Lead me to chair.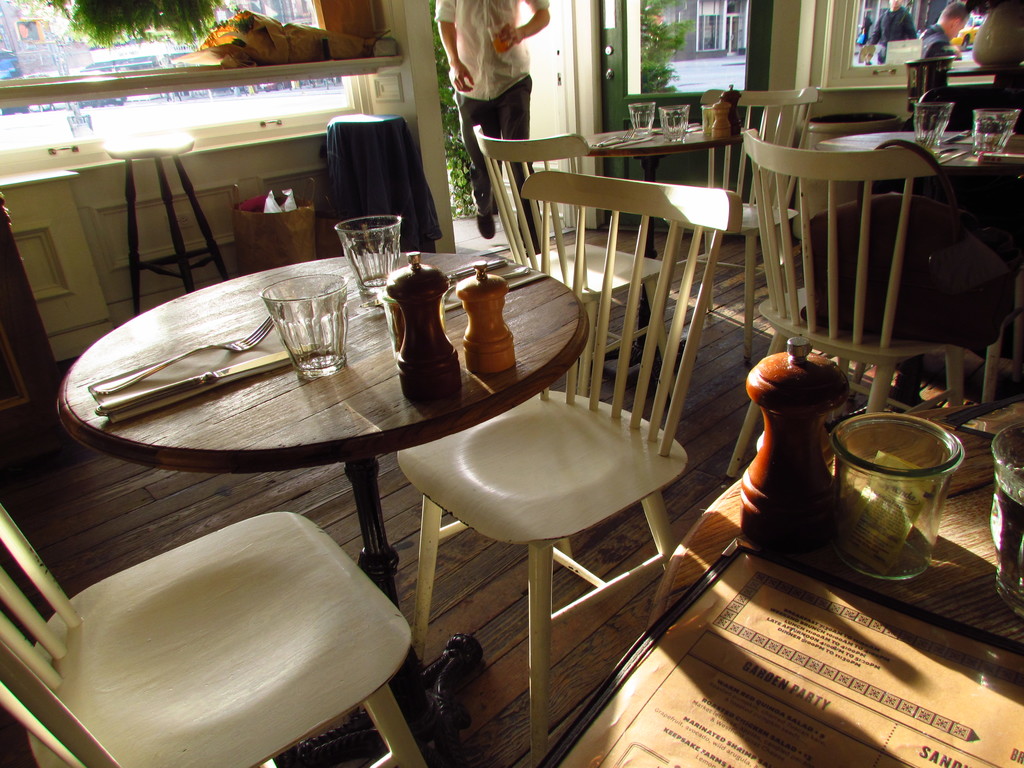
Lead to (674,82,819,337).
